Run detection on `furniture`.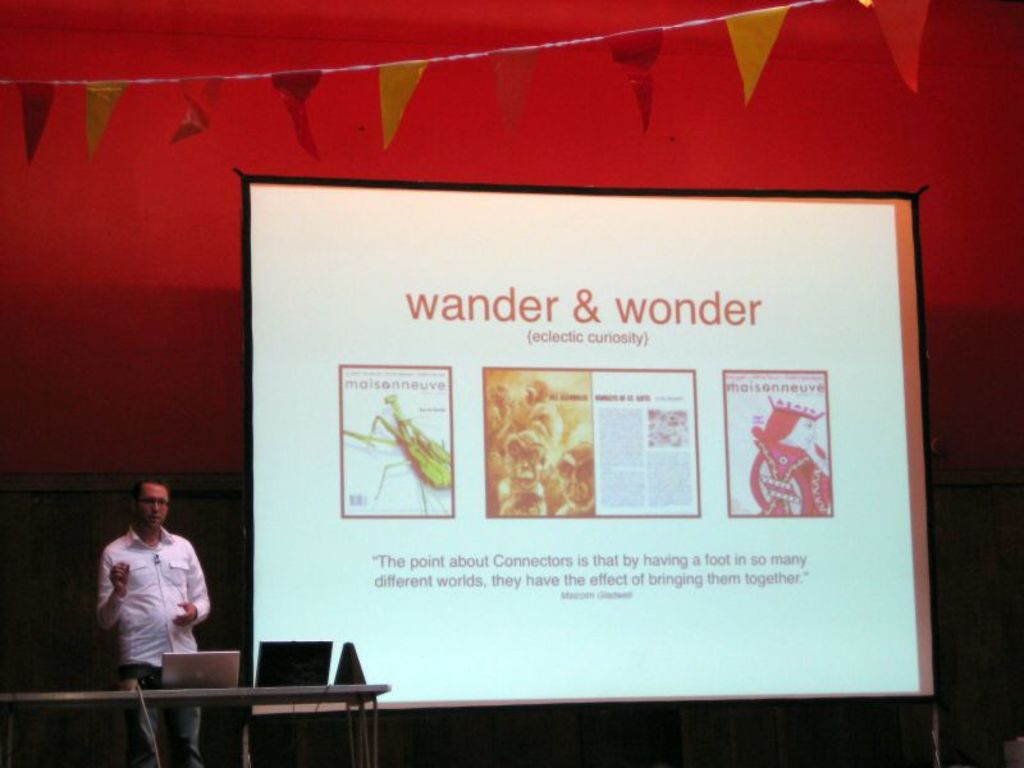
Result: (left=0, top=680, right=388, bottom=767).
